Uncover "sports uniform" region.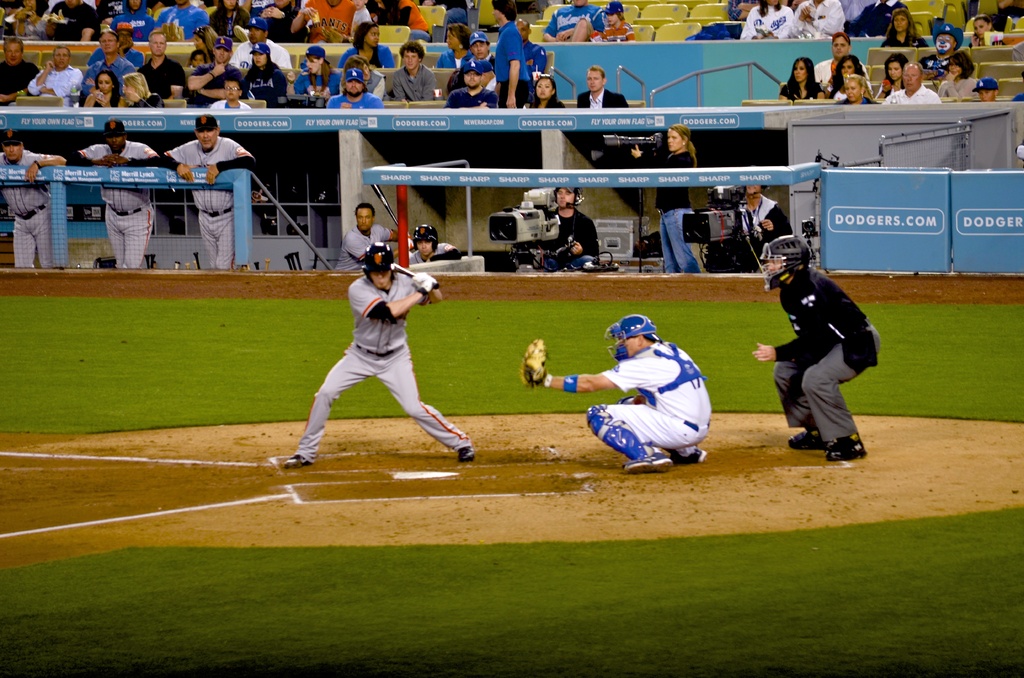
Uncovered: detection(740, 5, 803, 42).
